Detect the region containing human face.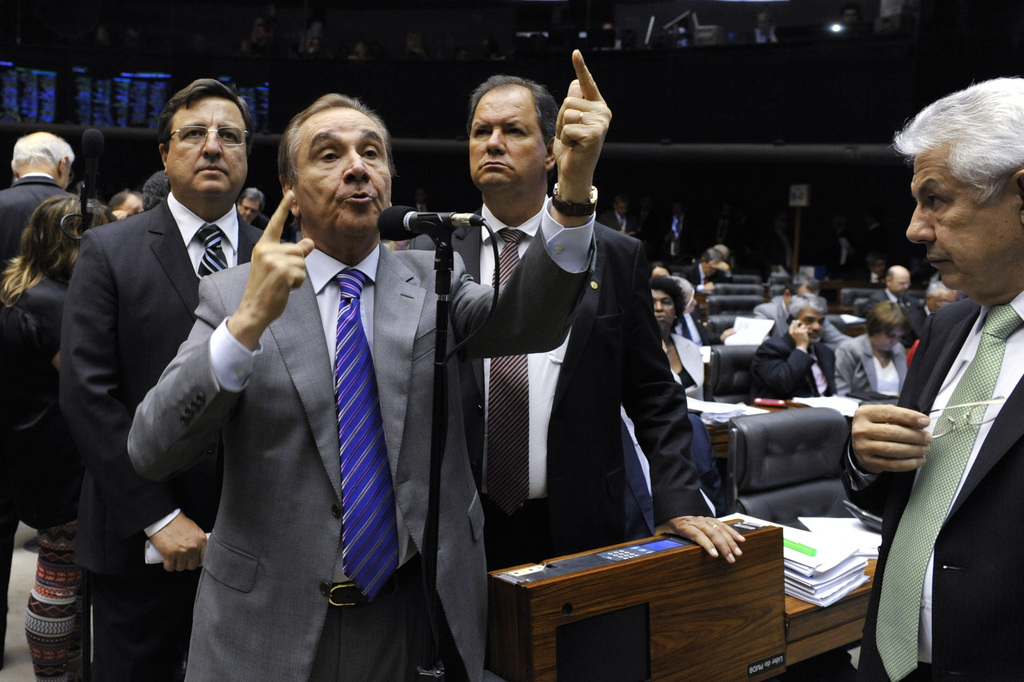
Rect(895, 275, 899, 288).
